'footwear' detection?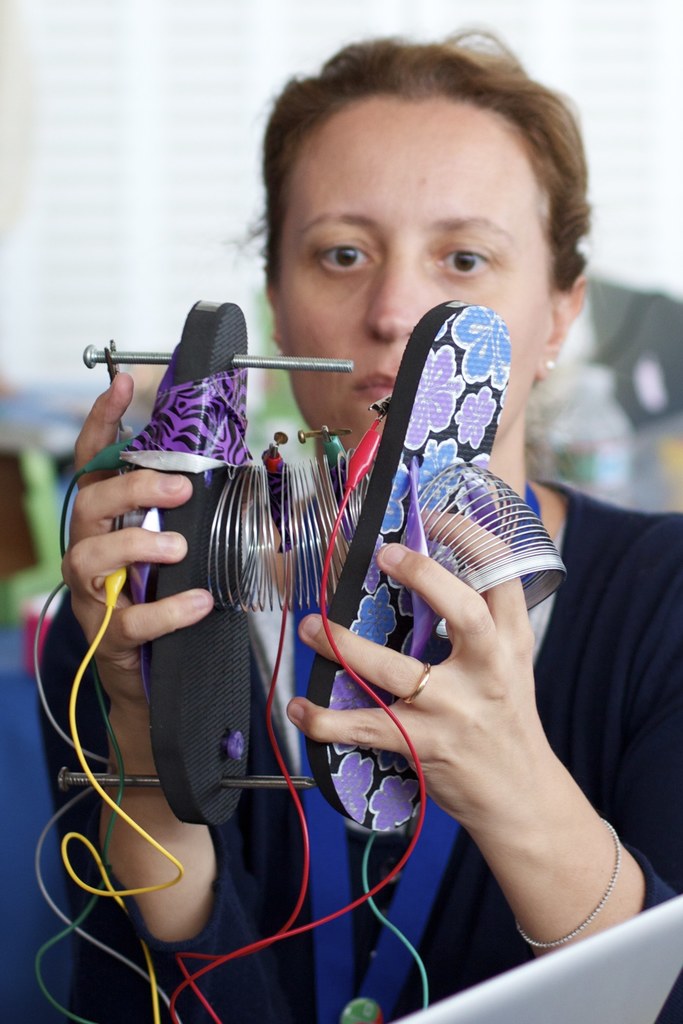
box=[125, 297, 265, 830]
